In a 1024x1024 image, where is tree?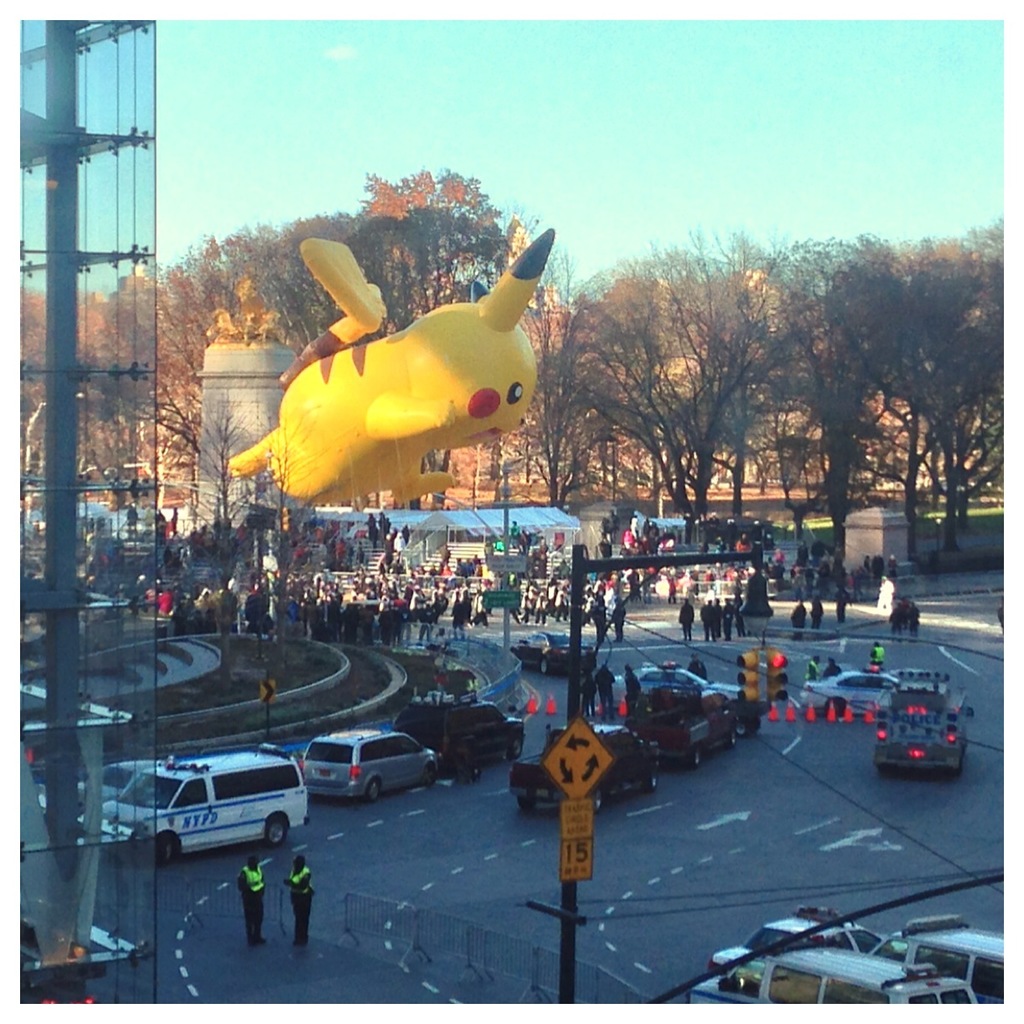
[left=793, top=207, right=993, bottom=546].
